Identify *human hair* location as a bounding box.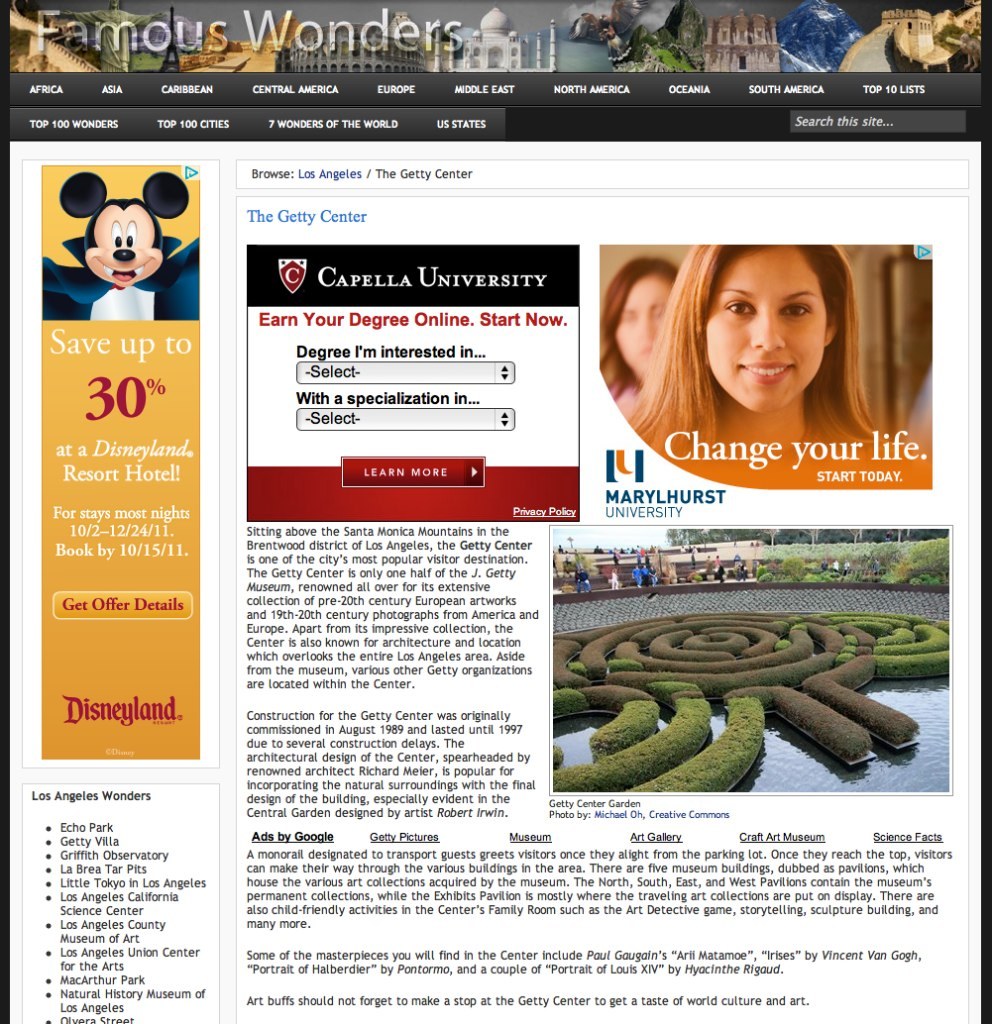
[left=600, top=259, right=682, bottom=392].
